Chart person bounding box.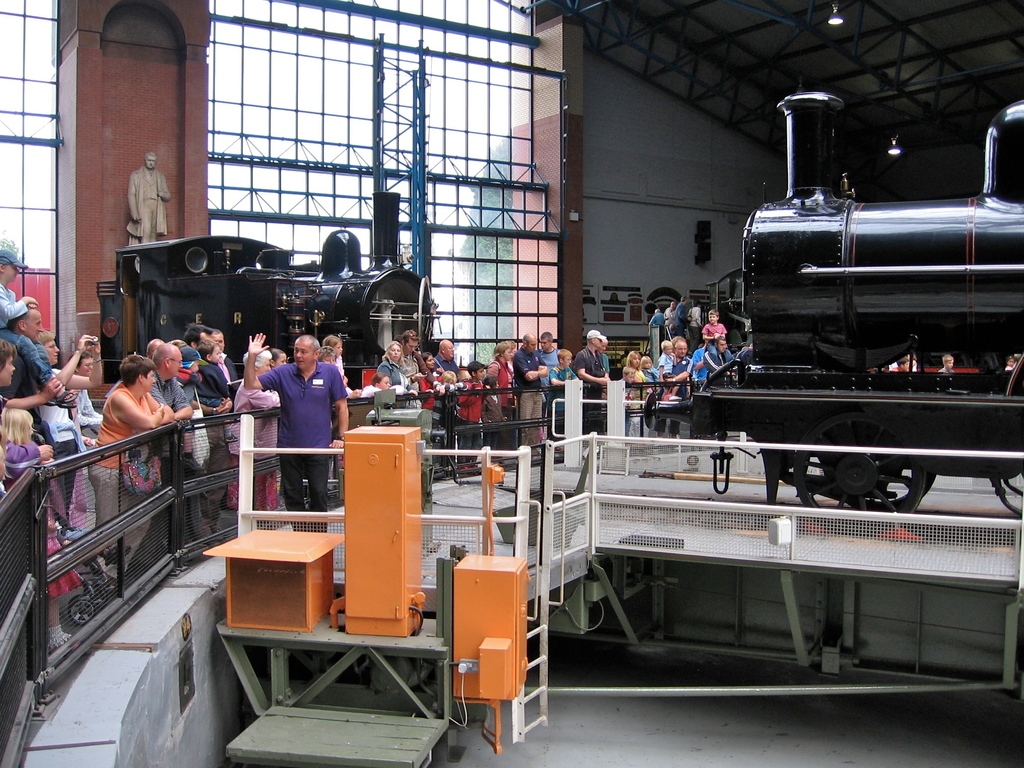
Charted: (549, 345, 578, 415).
